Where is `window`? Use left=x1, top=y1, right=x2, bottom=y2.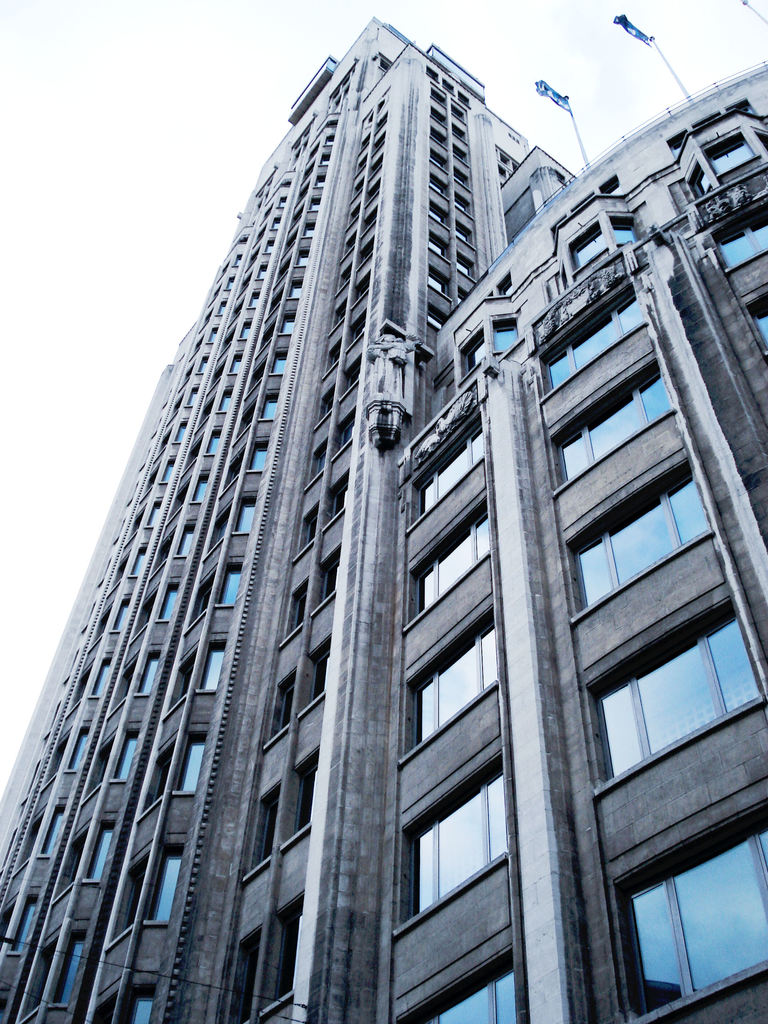
left=236, top=351, right=242, bottom=377.
